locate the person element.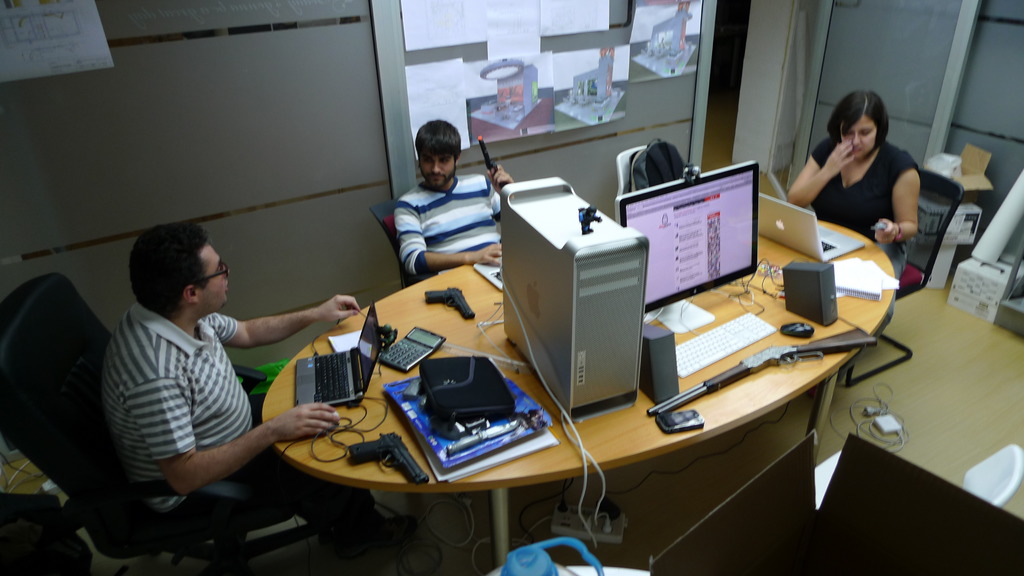
Element bbox: [786,86,921,353].
